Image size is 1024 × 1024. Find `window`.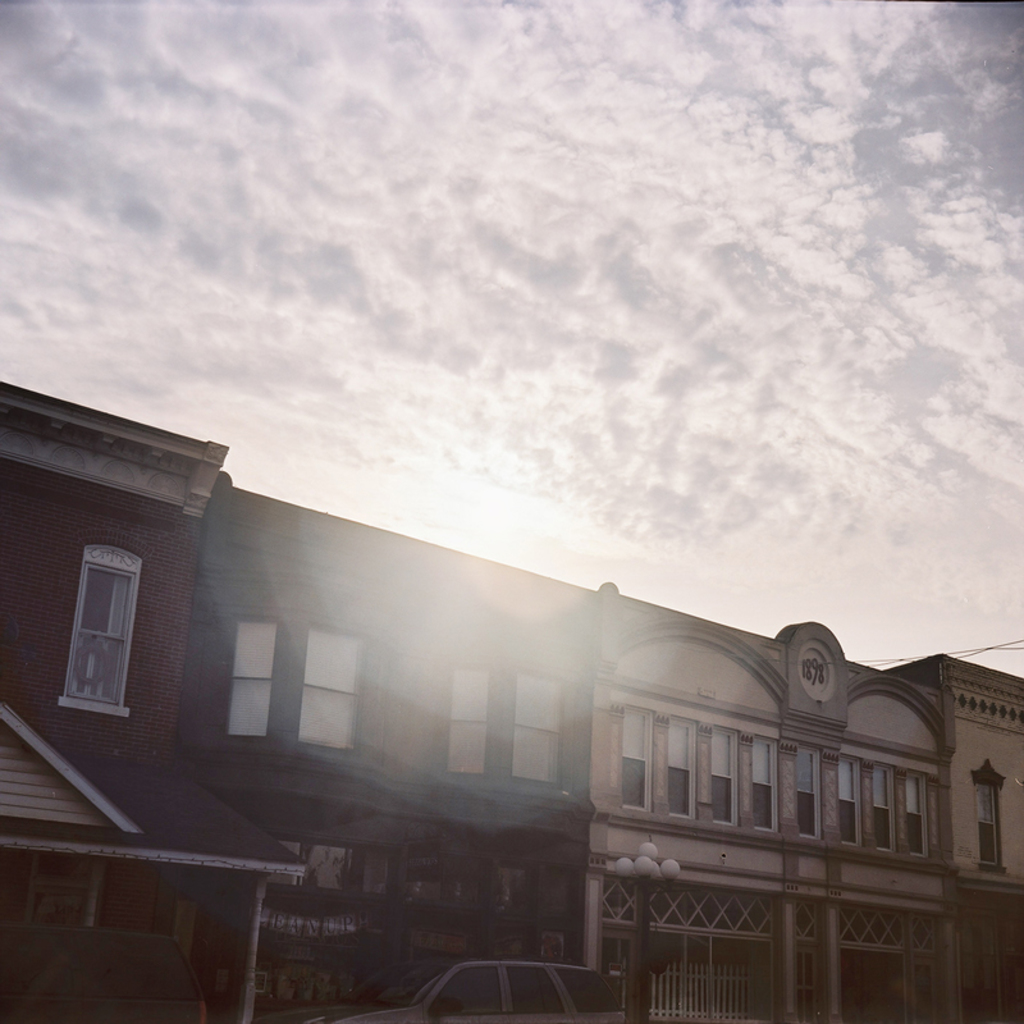
left=671, top=724, right=698, bottom=824.
